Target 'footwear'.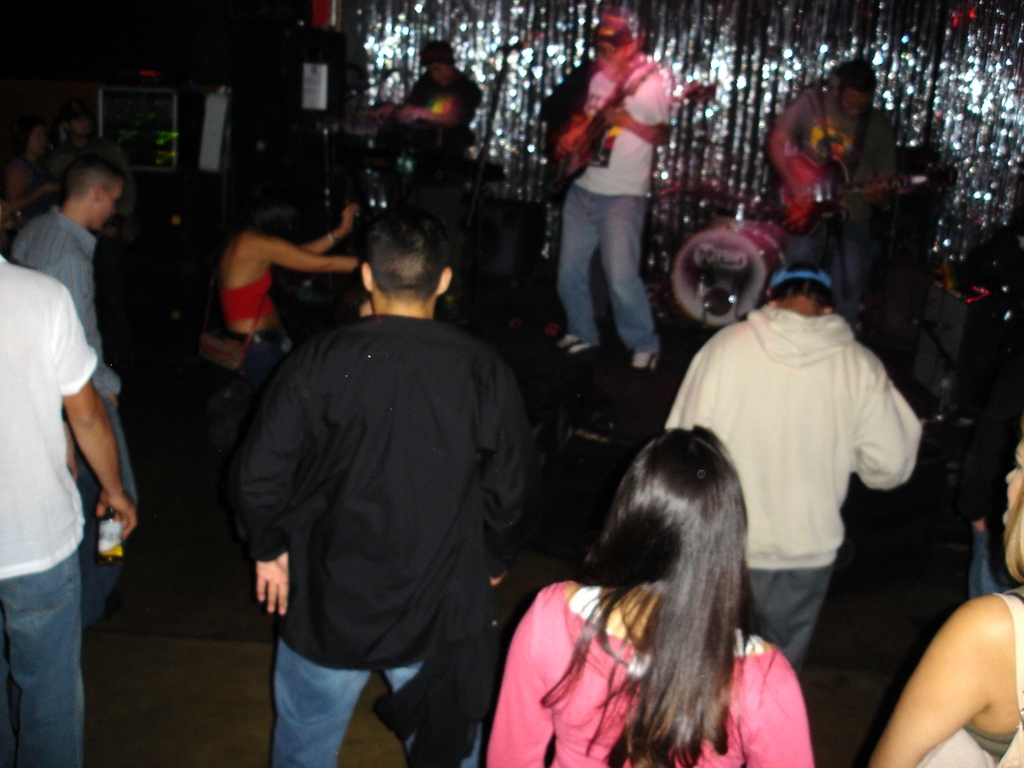
Target region: bbox=(551, 331, 599, 356).
